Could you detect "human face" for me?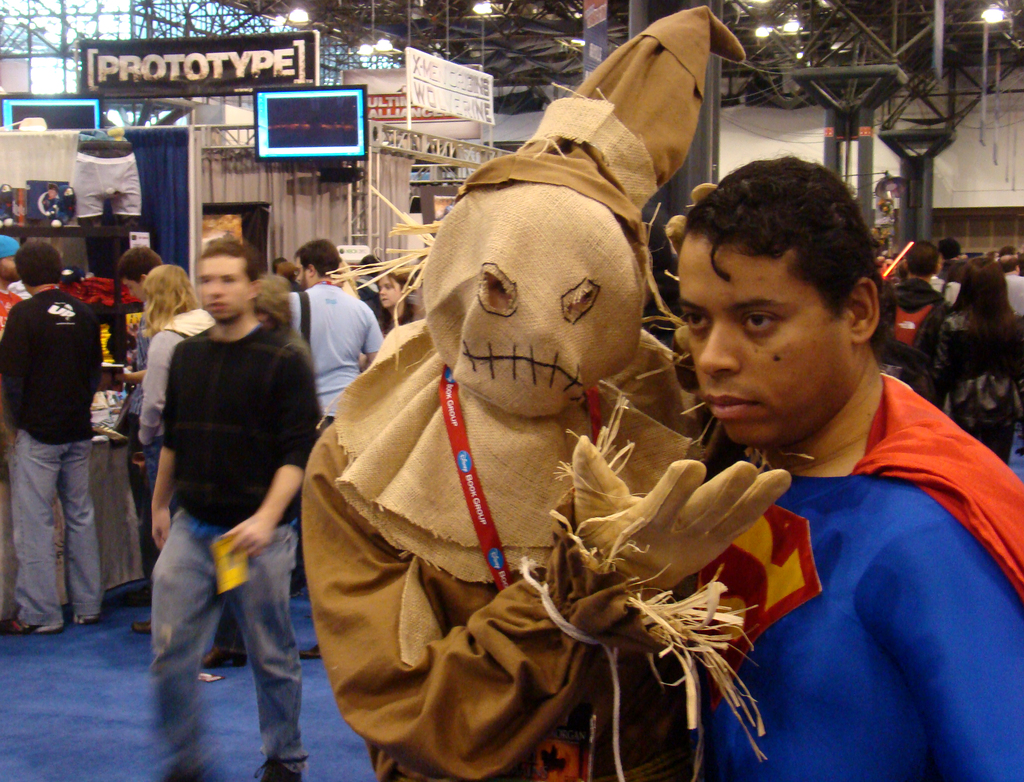
Detection result: 372 270 399 313.
